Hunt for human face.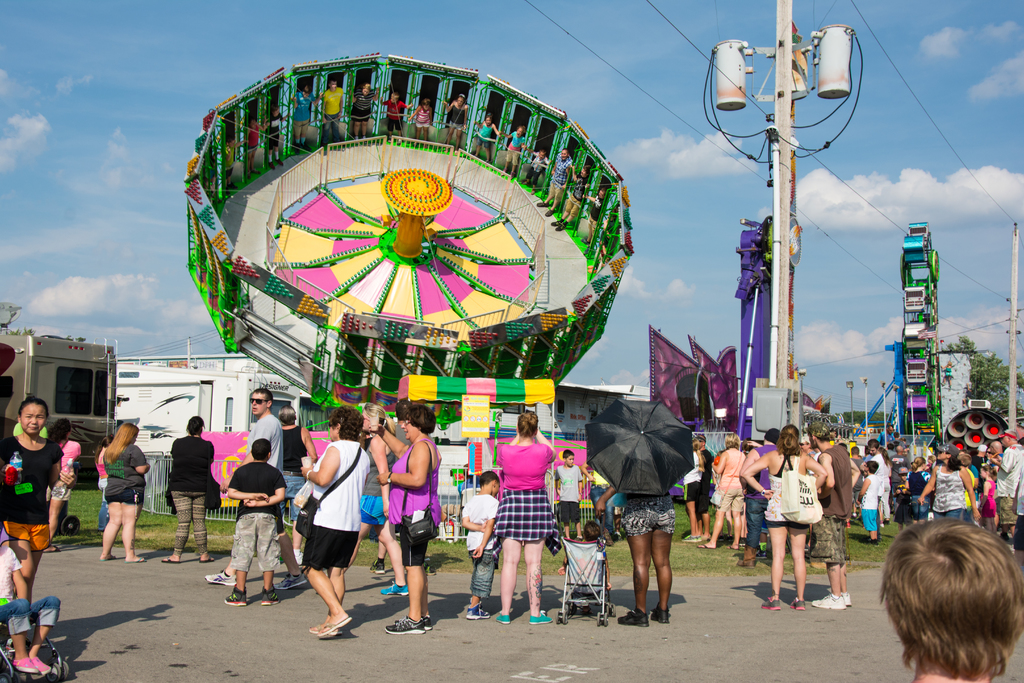
Hunted down at l=596, t=190, r=604, b=201.
